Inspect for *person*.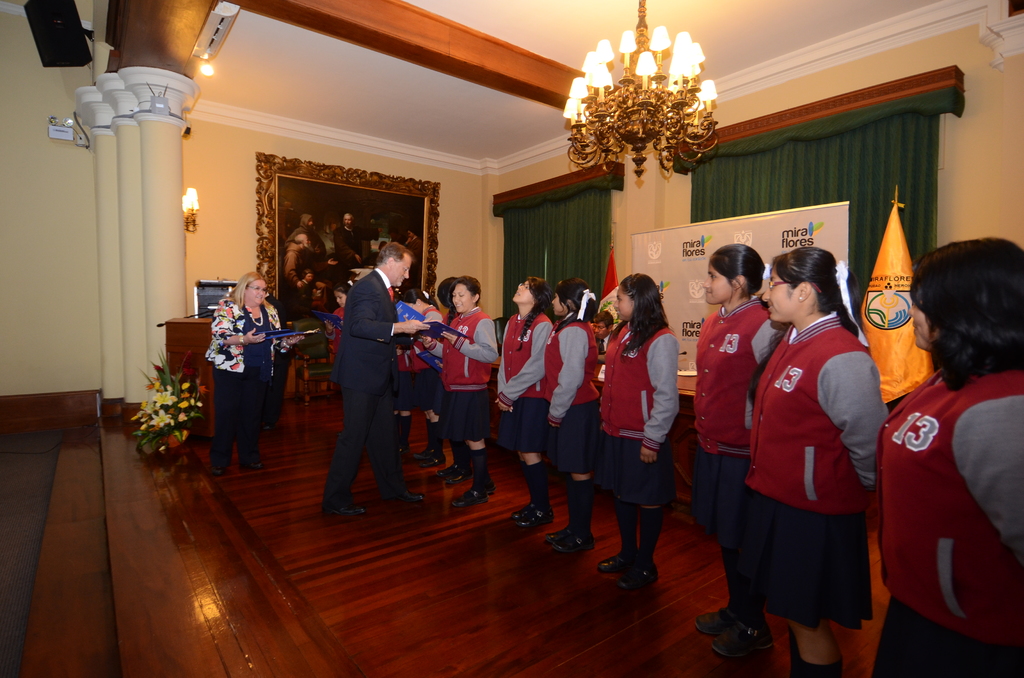
Inspection: (691, 243, 788, 661).
